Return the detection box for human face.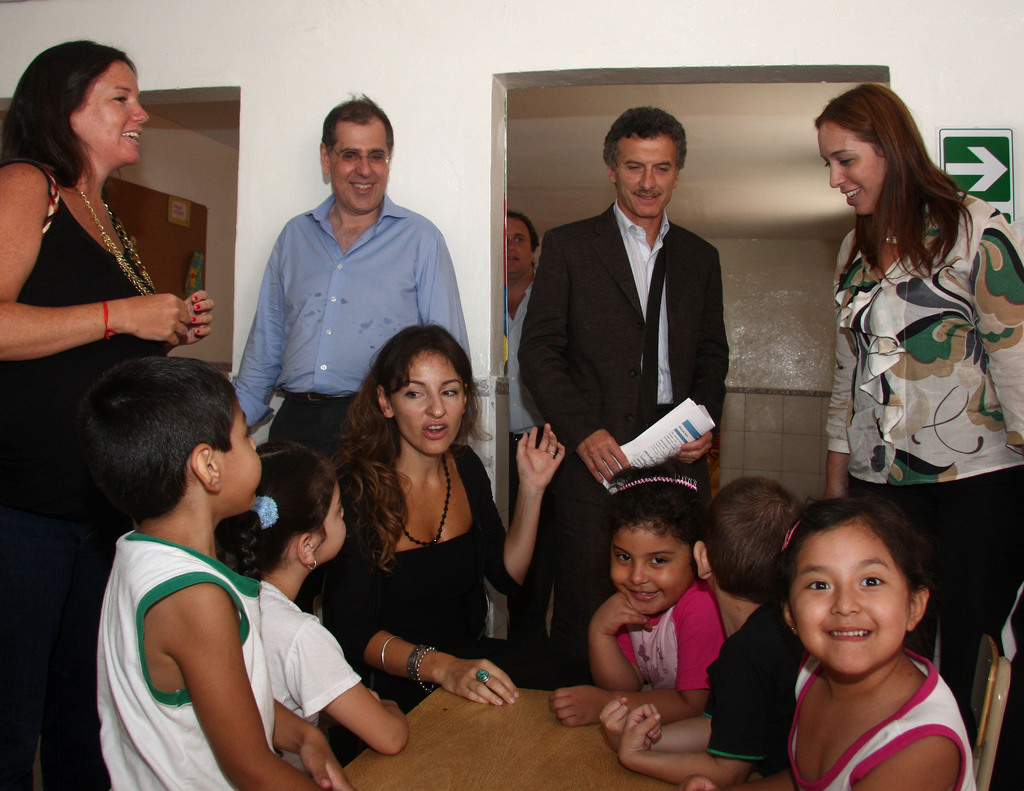
detection(788, 523, 906, 671).
